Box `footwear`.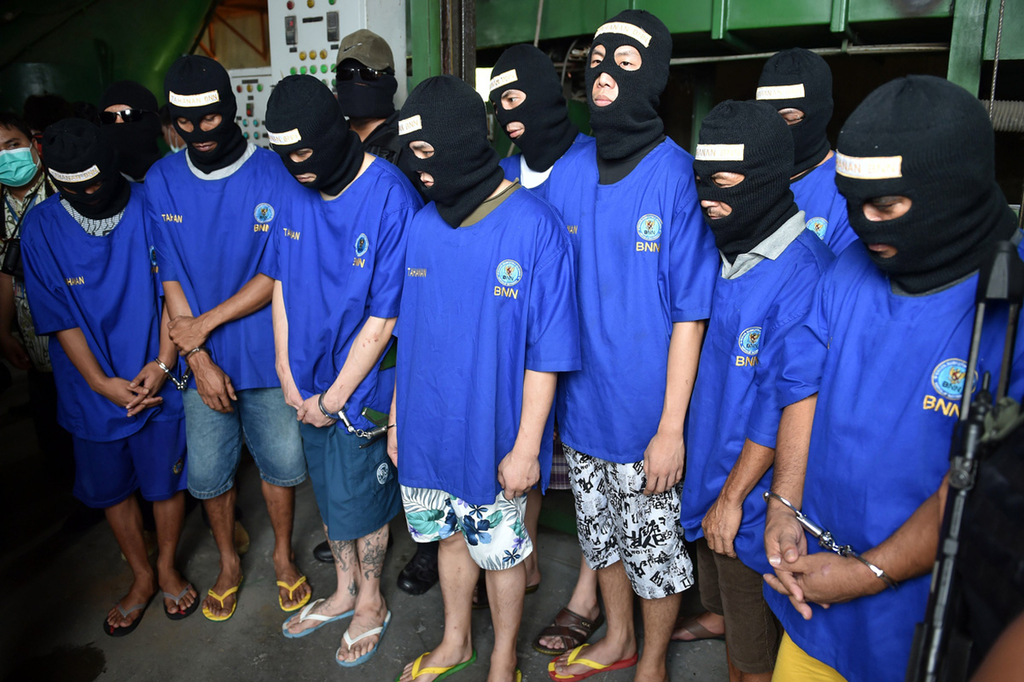
394 543 443 596.
